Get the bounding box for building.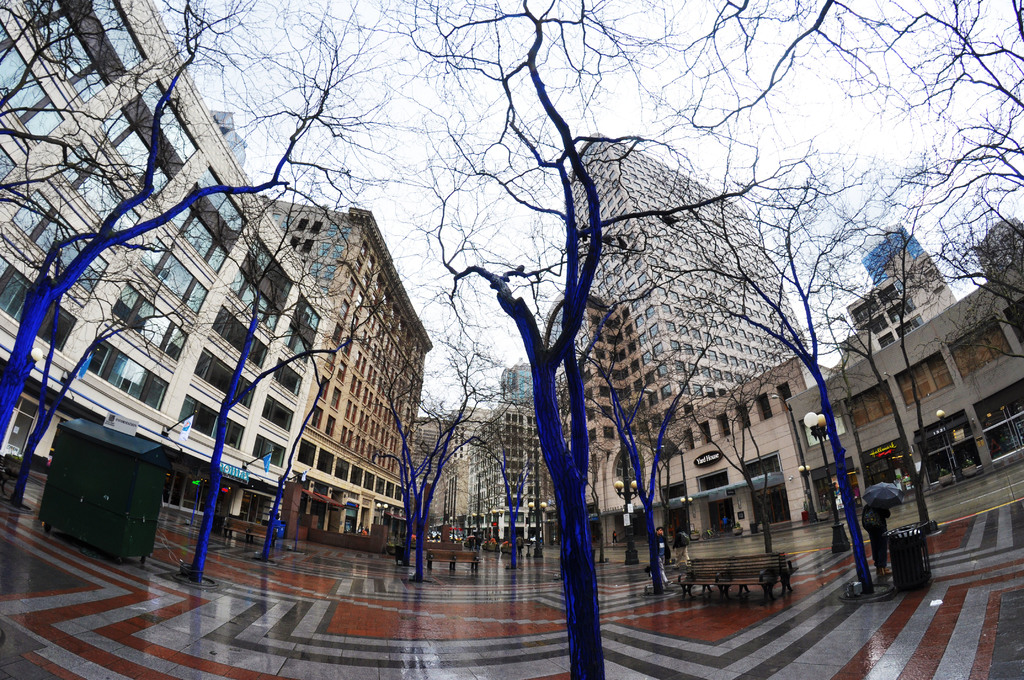
0 0 337 462.
